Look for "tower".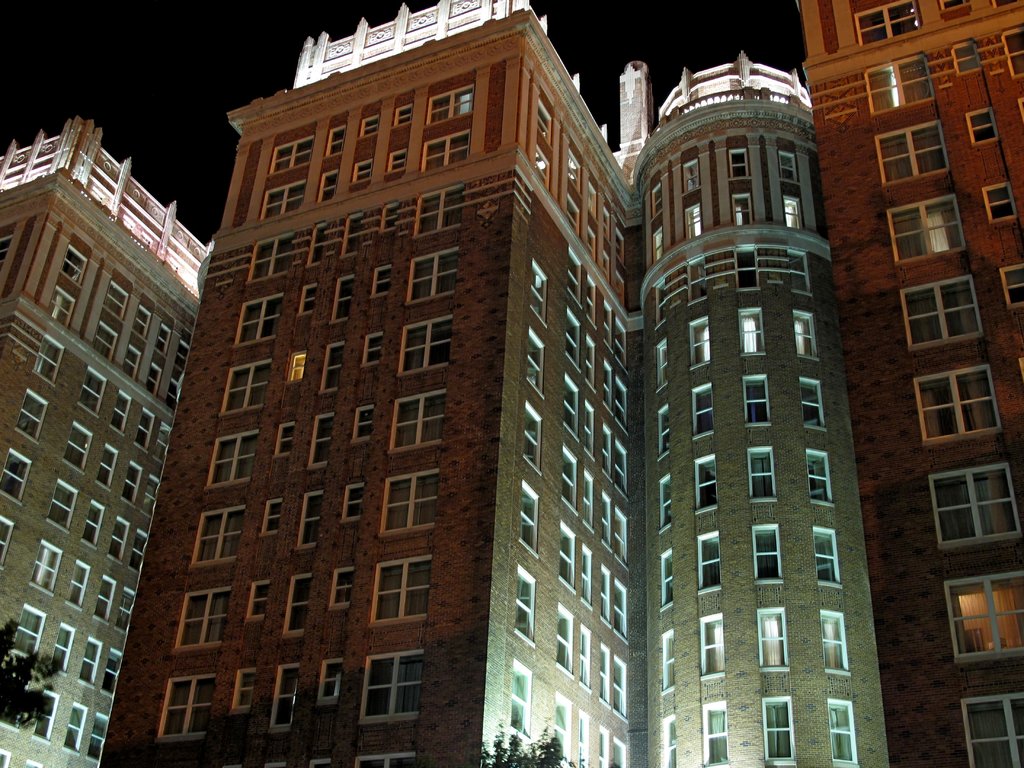
Found: l=618, t=8, r=884, b=728.
